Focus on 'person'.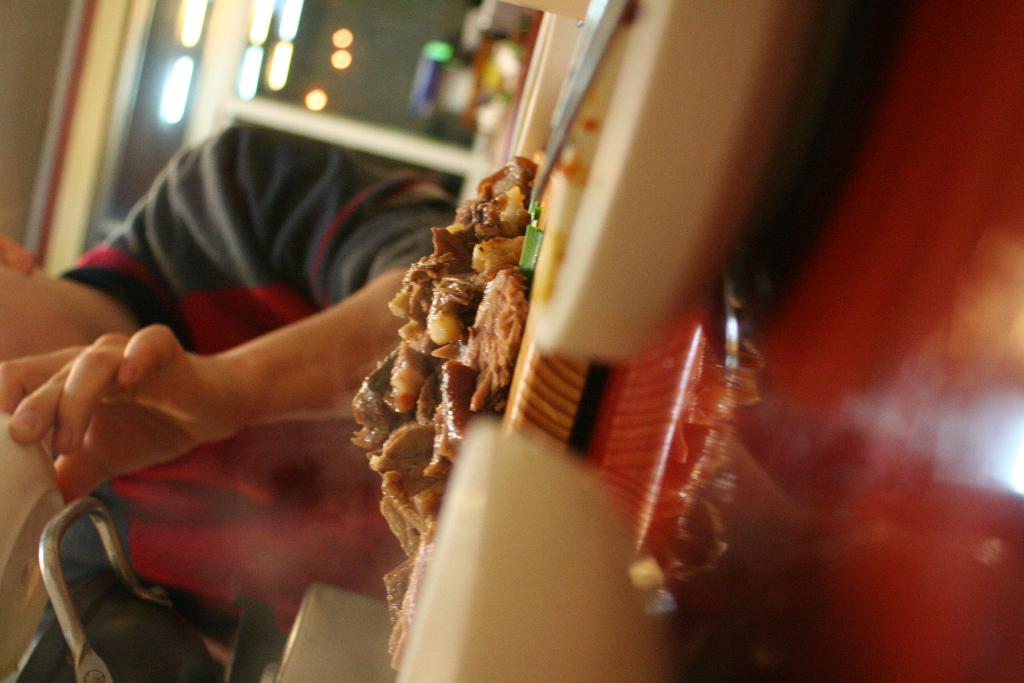
Focused at bbox=(0, 121, 491, 512).
